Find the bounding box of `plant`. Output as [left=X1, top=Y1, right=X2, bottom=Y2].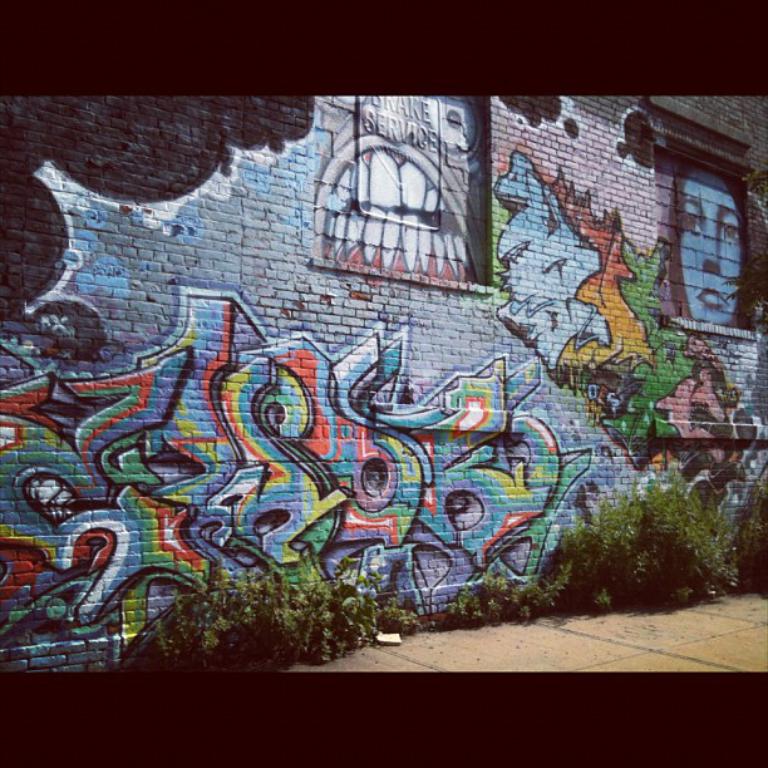
[left=540, top=456, right=749, bottom=602].
